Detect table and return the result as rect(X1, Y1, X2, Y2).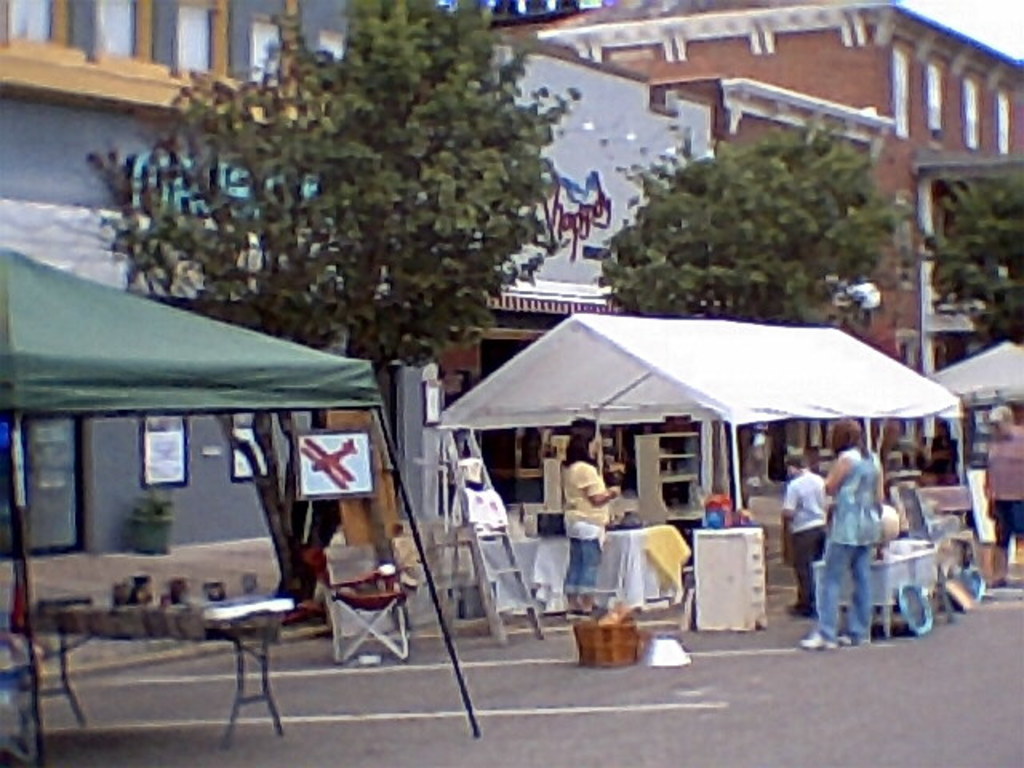
rect(21, 595, 298, 750).
